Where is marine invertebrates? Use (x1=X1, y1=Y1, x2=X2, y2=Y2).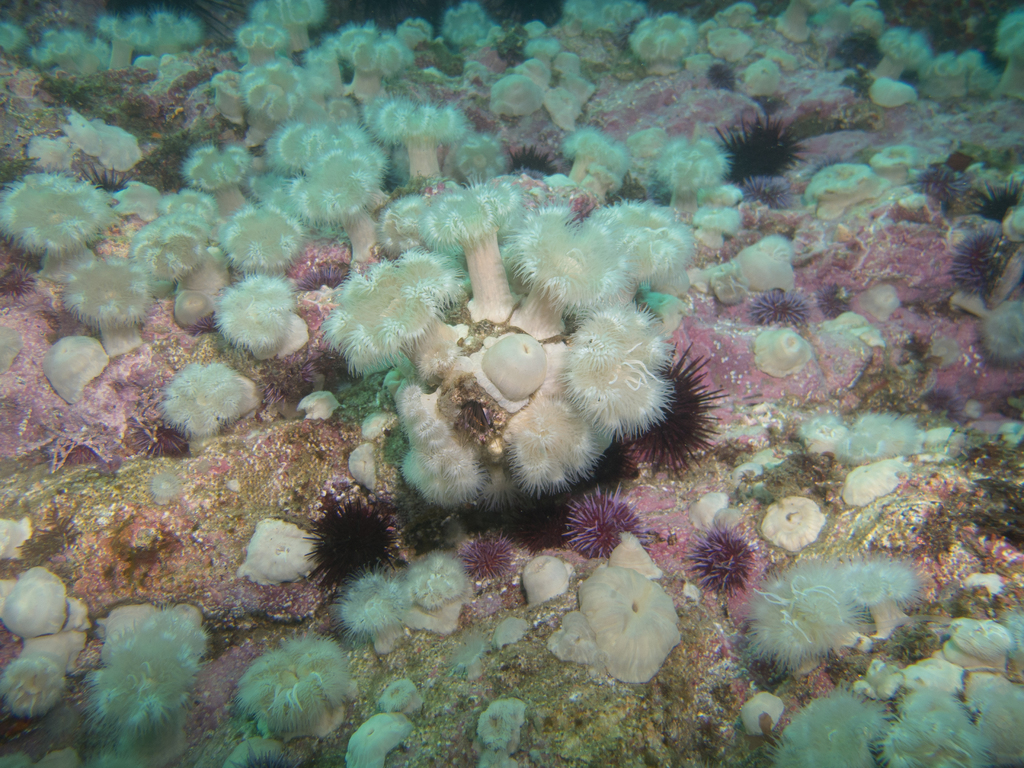
(x1=289, y1=474, x2=432, y2=605).
